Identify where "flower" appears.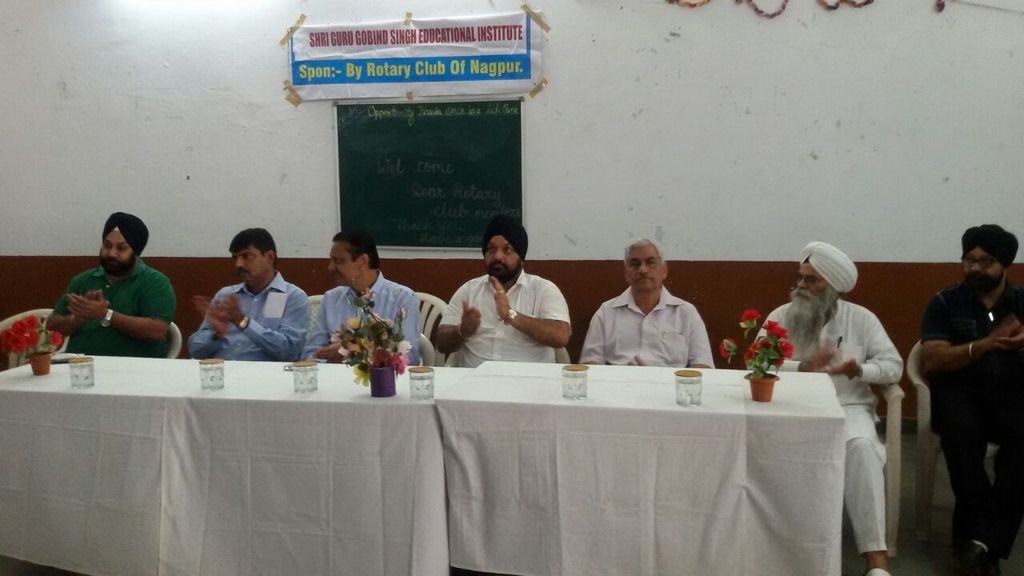
Appears at [x1=328, y1=323, x2=362, y2=358].
